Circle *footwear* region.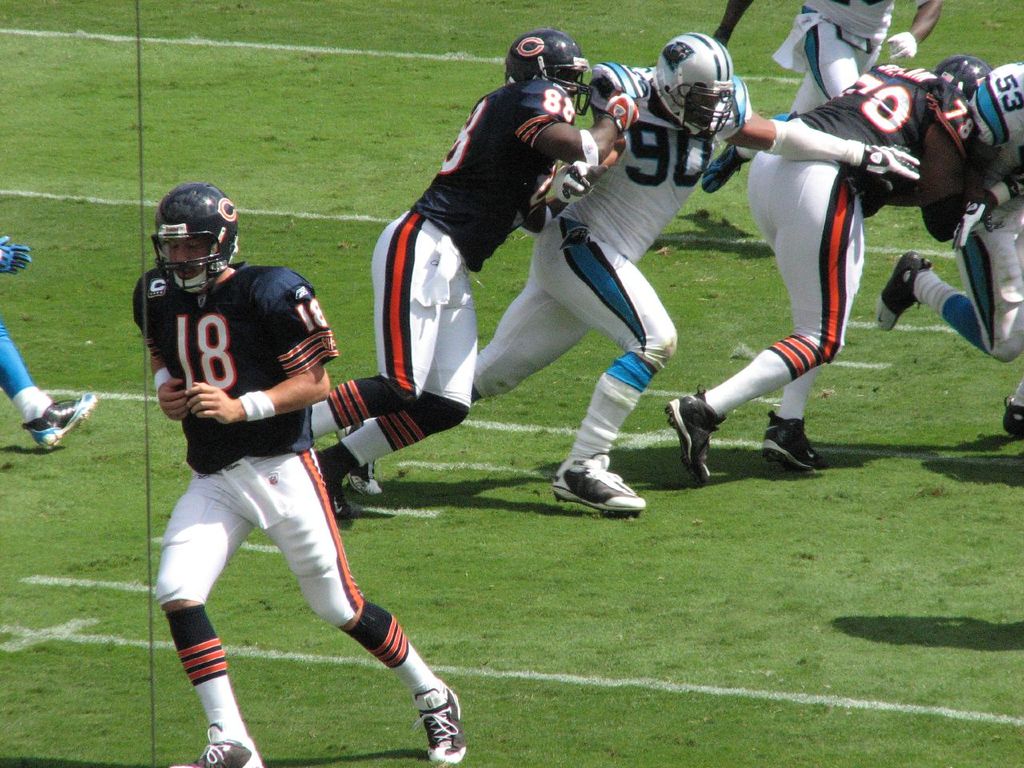
Region: region(317, 447, 350, 521).
